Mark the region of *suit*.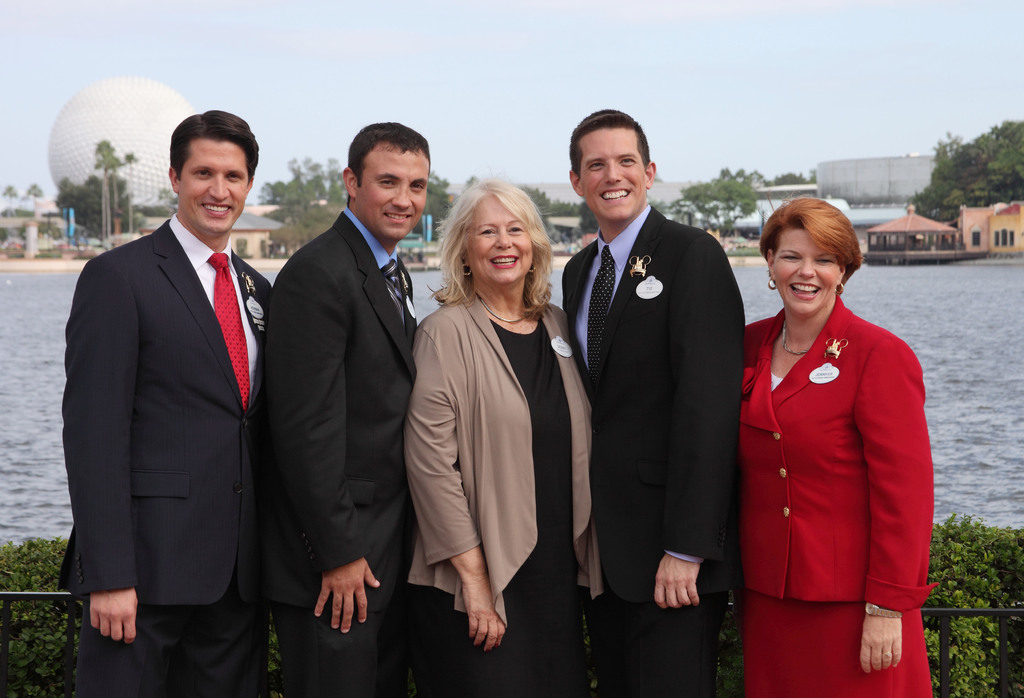
Region: bbox=(53, 210, 276, 690).
